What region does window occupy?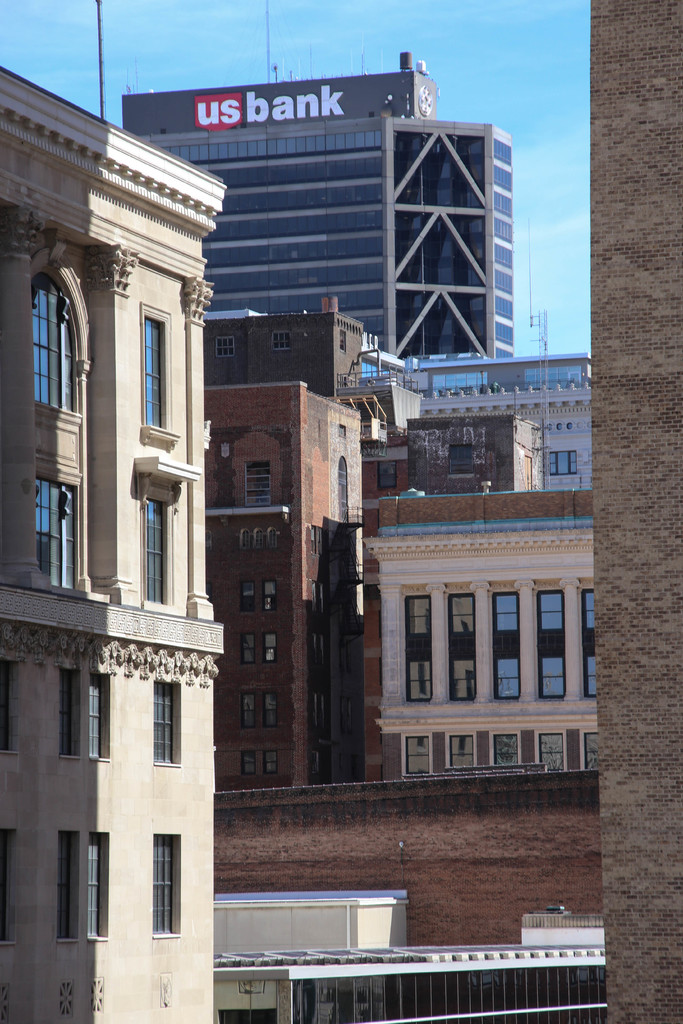
bbox=(243, 525, 276, 554).
